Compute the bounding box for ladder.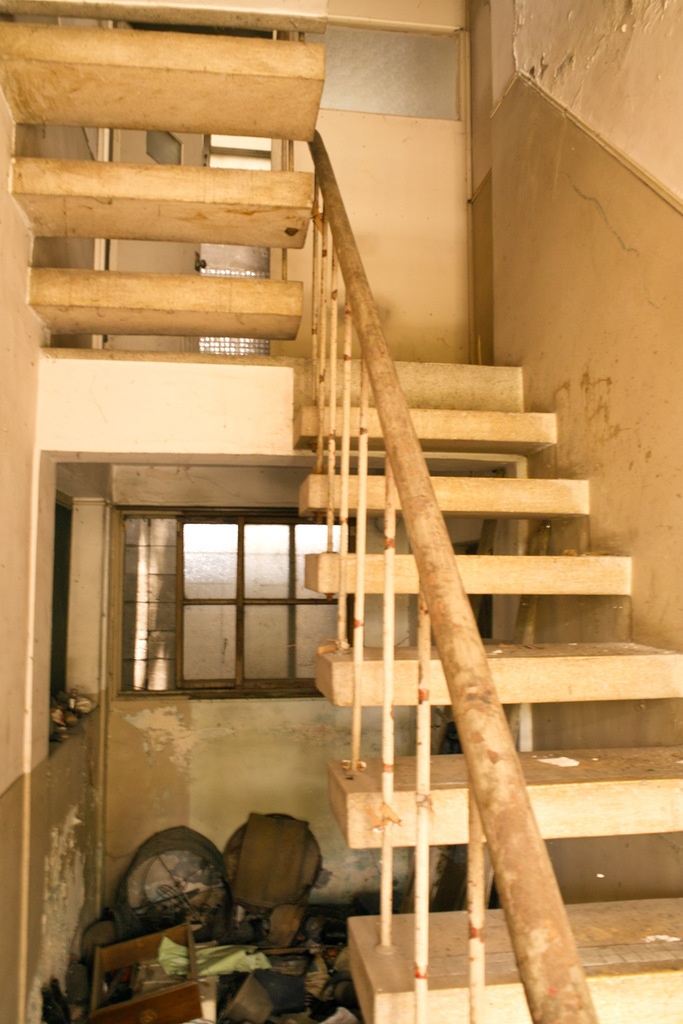
rect(0, 0, 325, 462).
